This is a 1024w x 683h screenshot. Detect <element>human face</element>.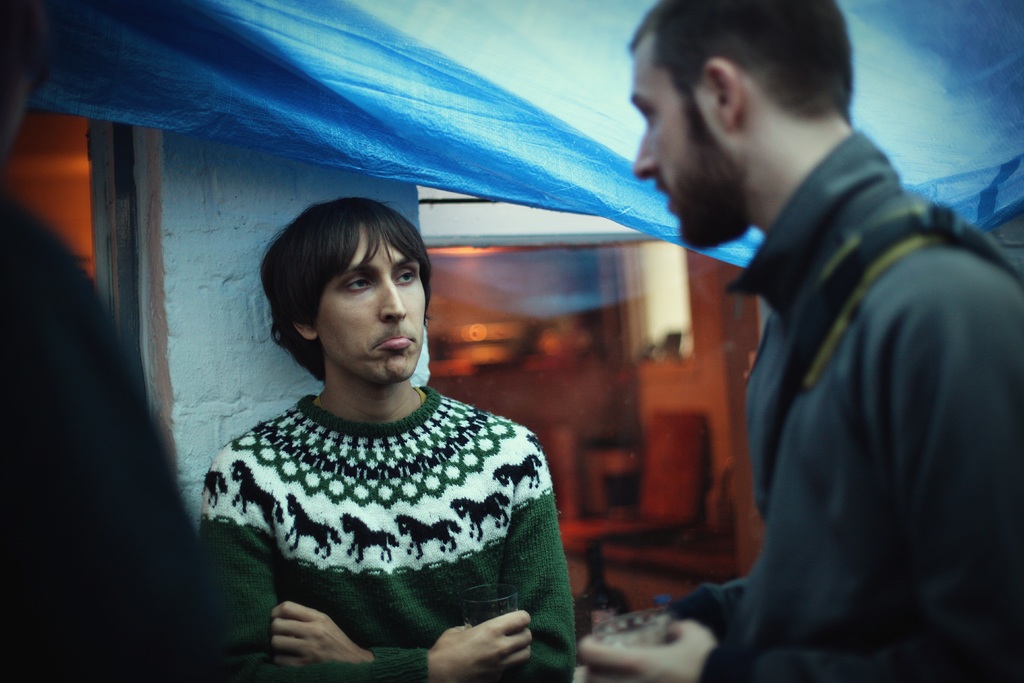
Rect(630, 39, 716, 255).
